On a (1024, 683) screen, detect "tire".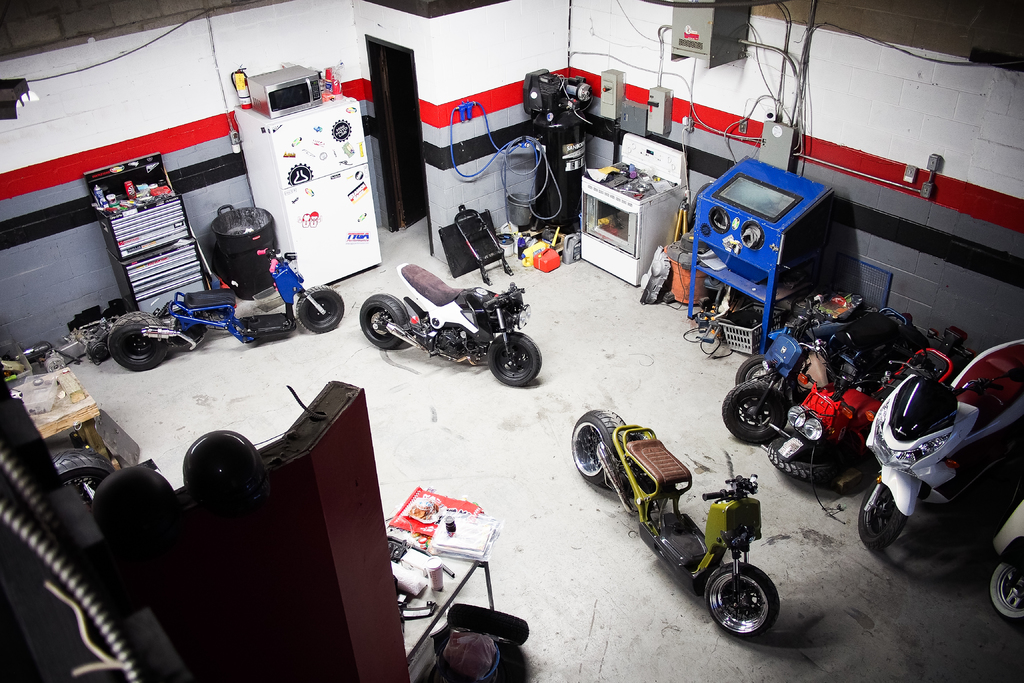
(486,333,543,386).
